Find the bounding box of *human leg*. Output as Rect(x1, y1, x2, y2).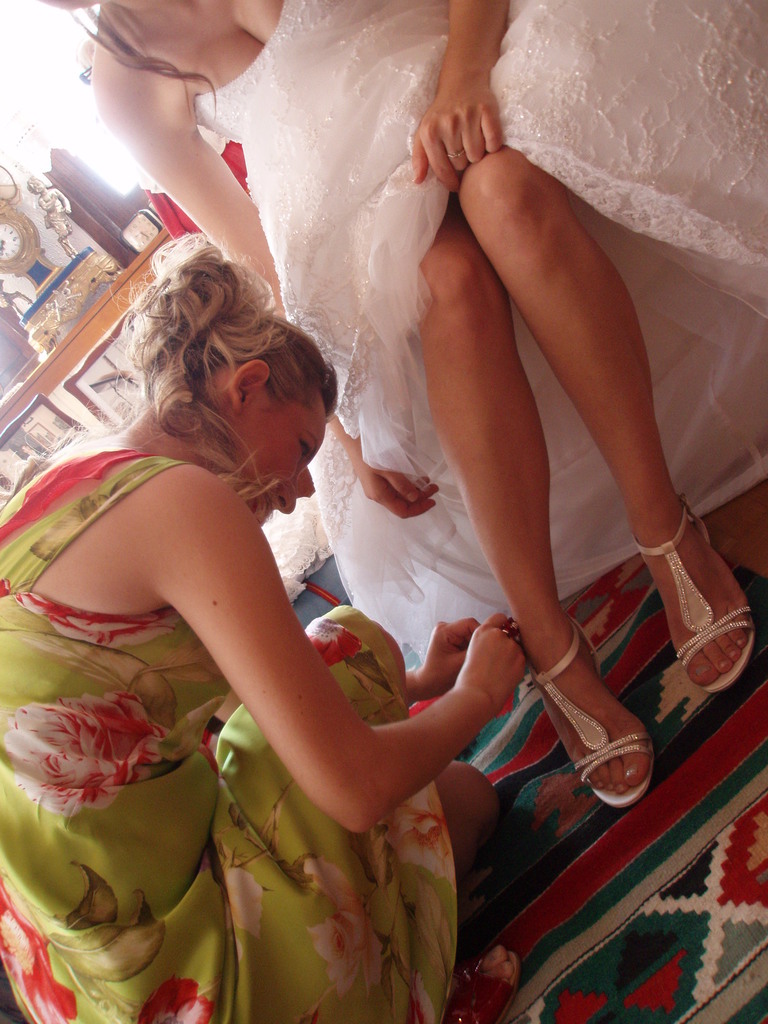
Rect(417, 748, 508, 877).
